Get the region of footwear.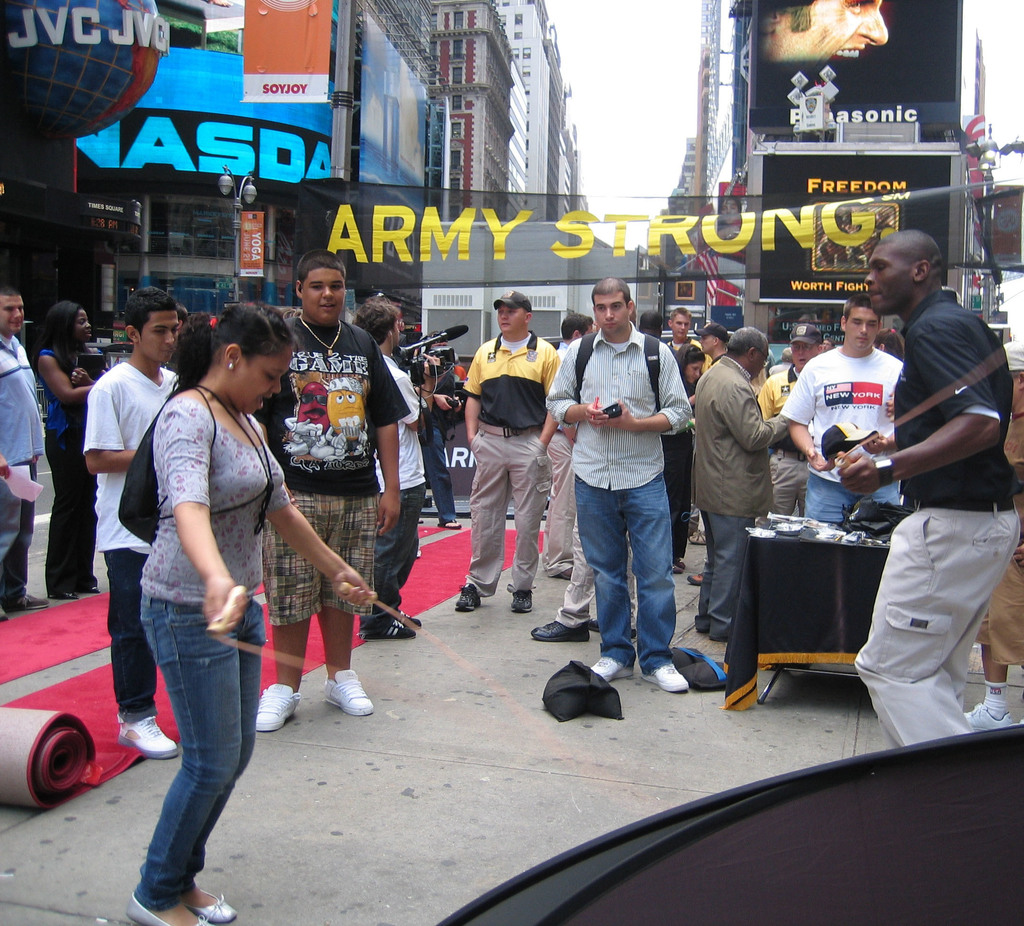
Rect(688, 531, 707, 547).
